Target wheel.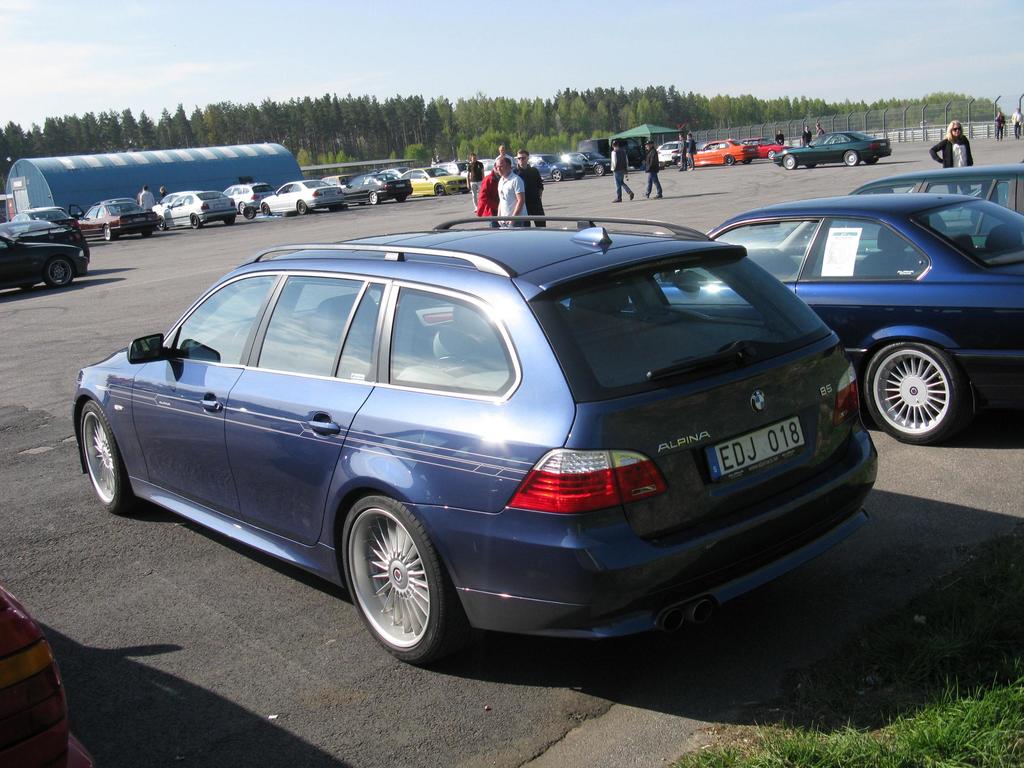
Target region: {"x1": 868, "y1": 157, "x2": 879, "y2": 165}.
